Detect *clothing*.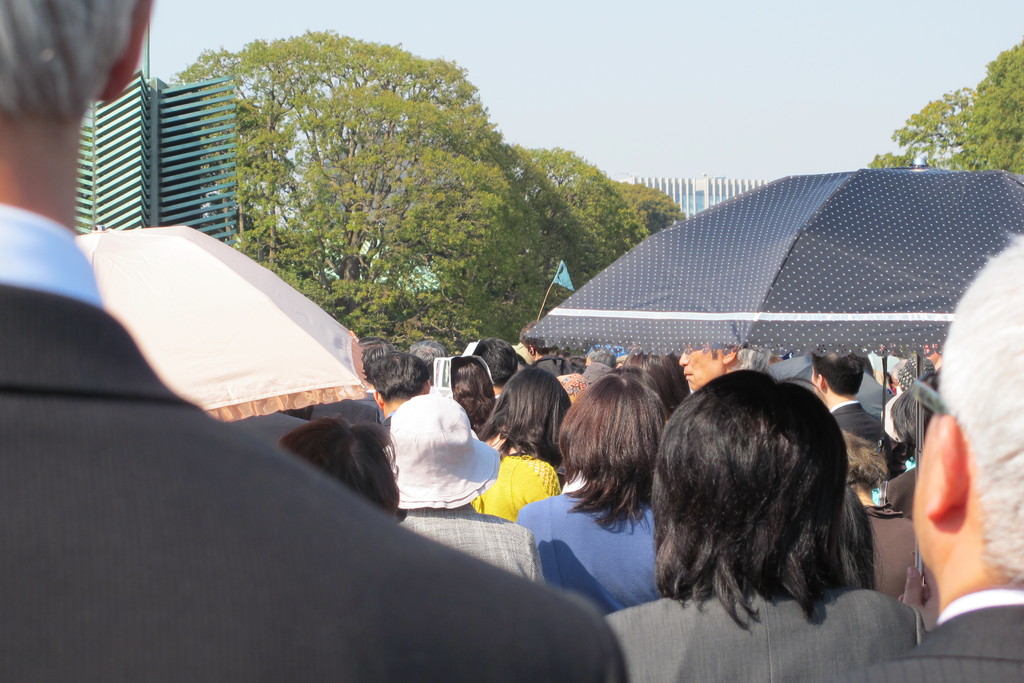
Detected at (x1=515, y1=488, x2=671, y2=614).
